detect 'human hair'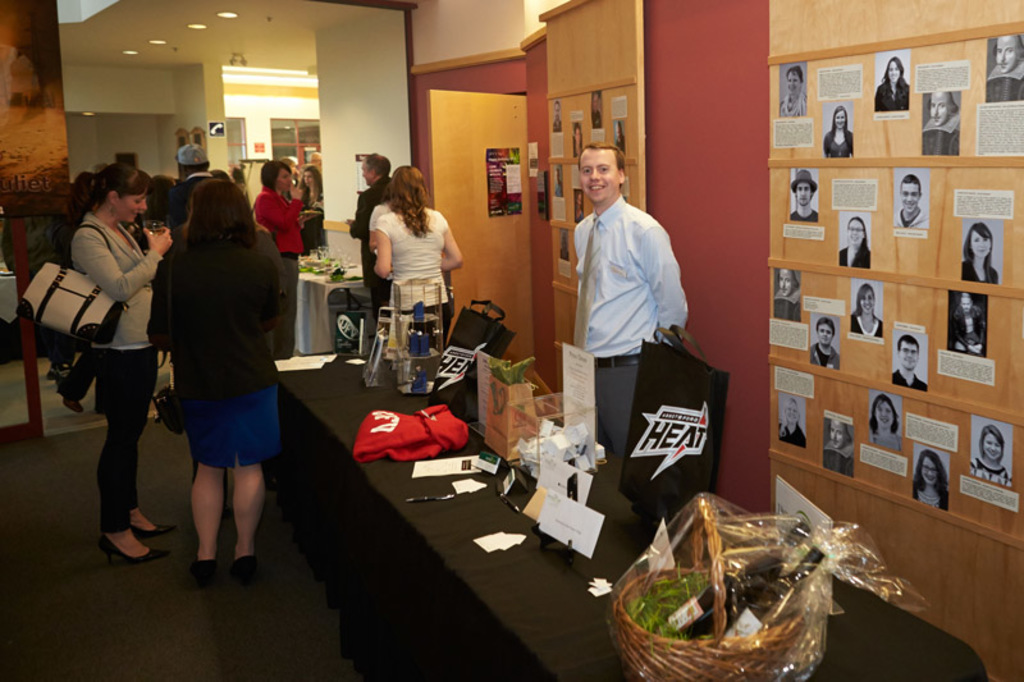
[x1=209, y1=168, x2=227, y2=180]
